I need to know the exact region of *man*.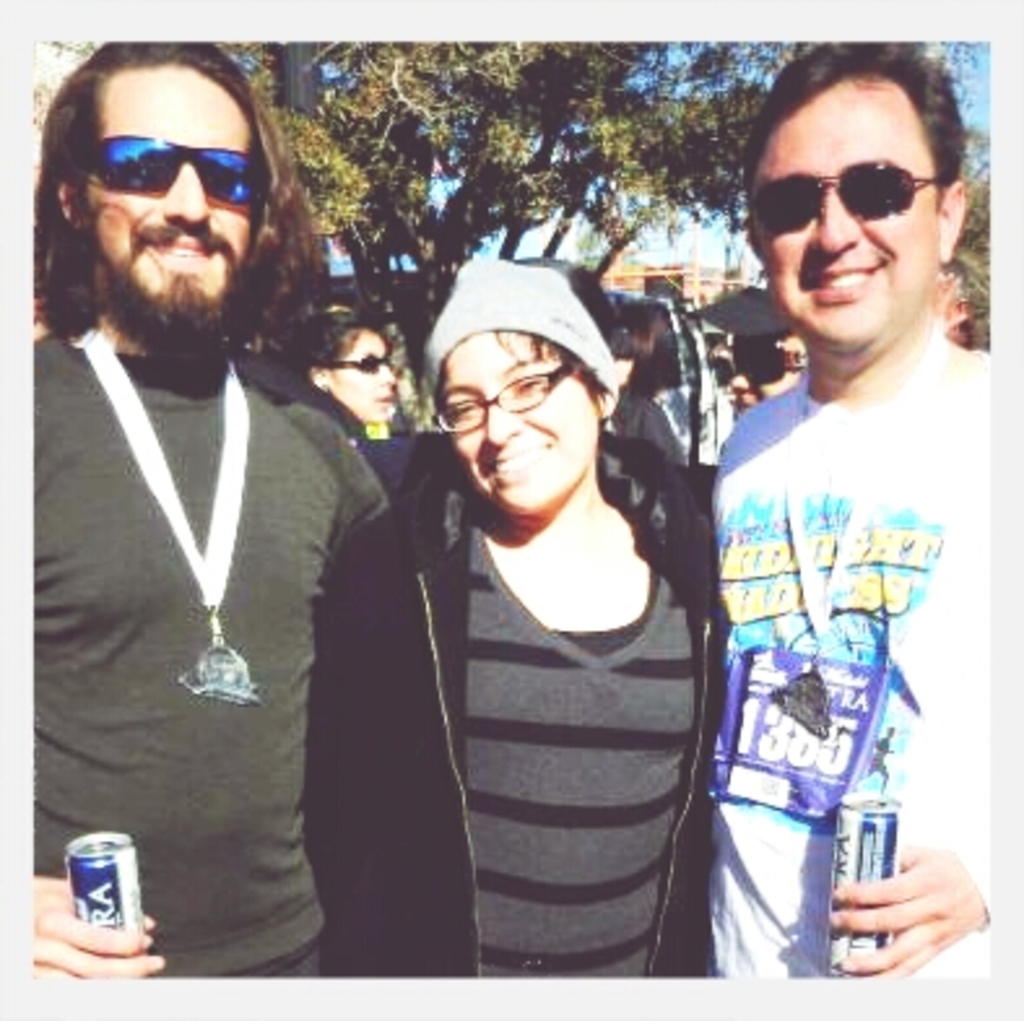
Region: [13, 49, 424, 964].
